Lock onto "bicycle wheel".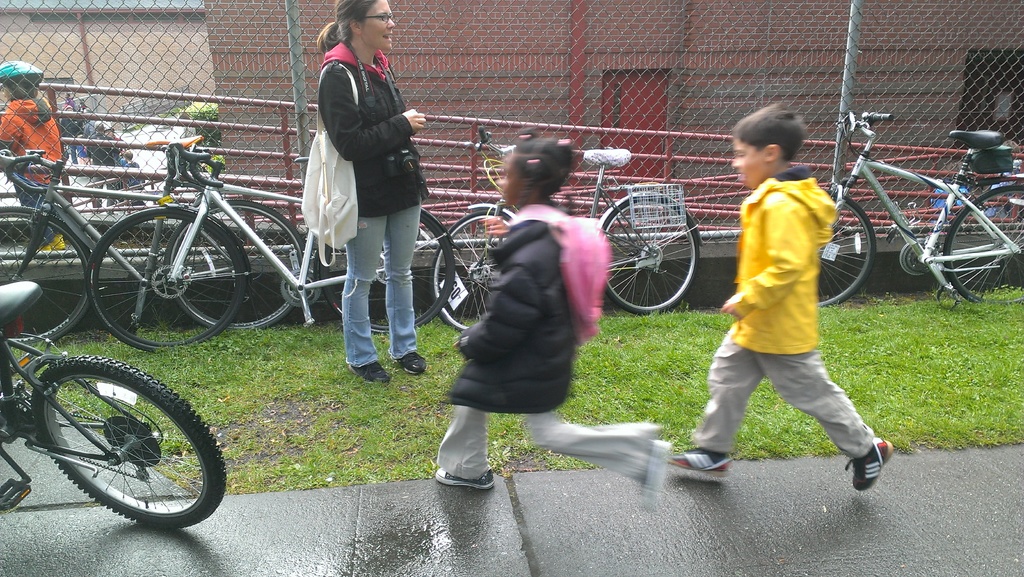
Locked: detection(84, 208, 248, 354).
